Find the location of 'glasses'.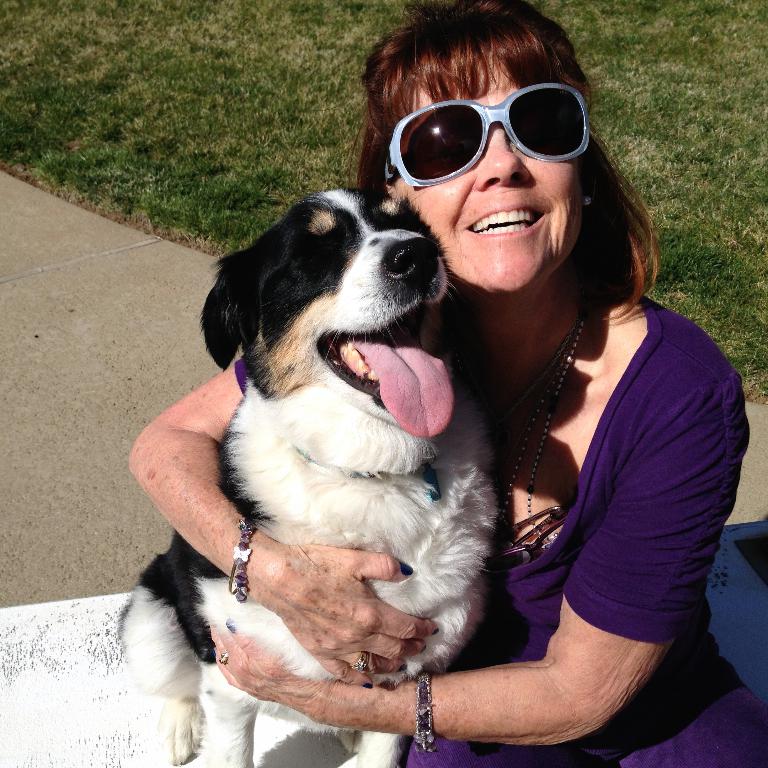
Location: l=387, t=82, r=594, b=192.
